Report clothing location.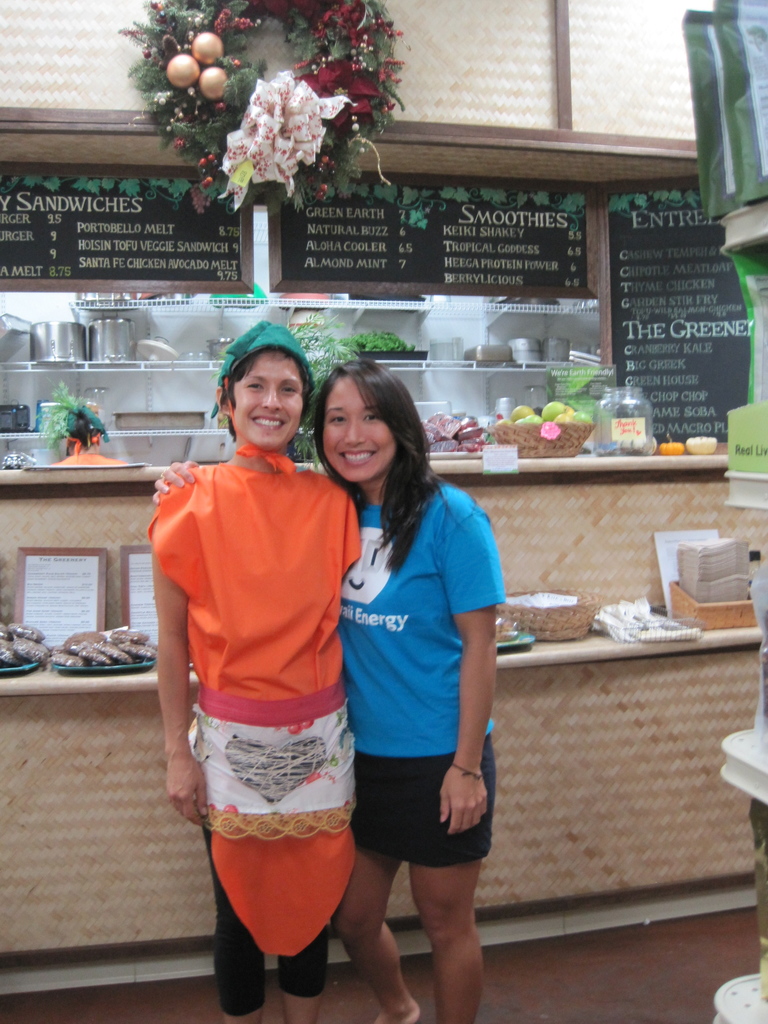
Report: bbox=[337, 454, 512, 988].
